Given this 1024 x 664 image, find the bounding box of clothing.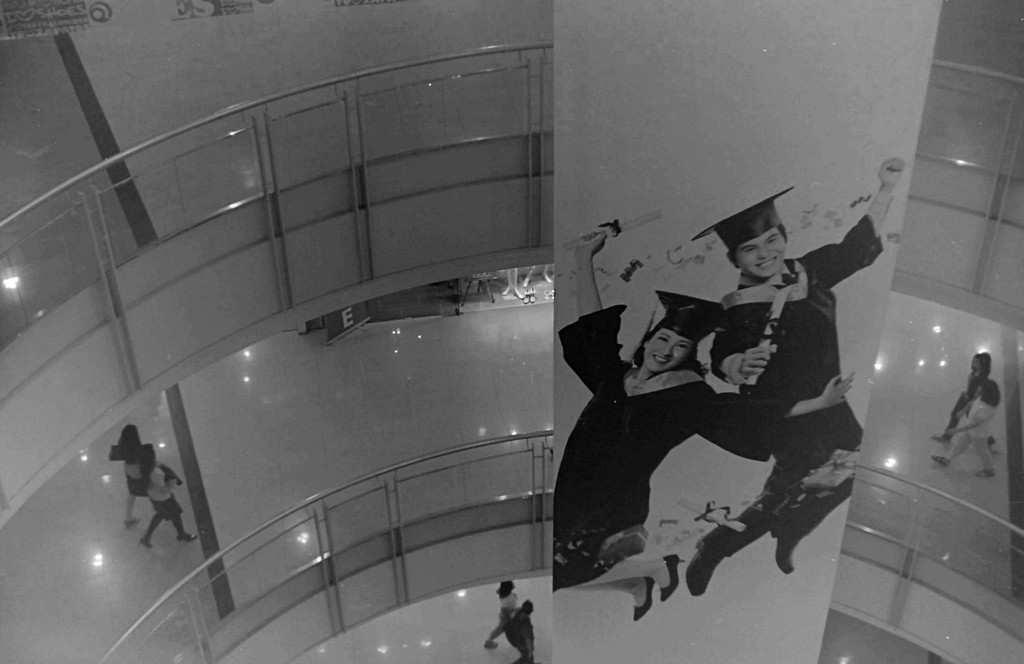
rect(940, 395, 996, 473).
